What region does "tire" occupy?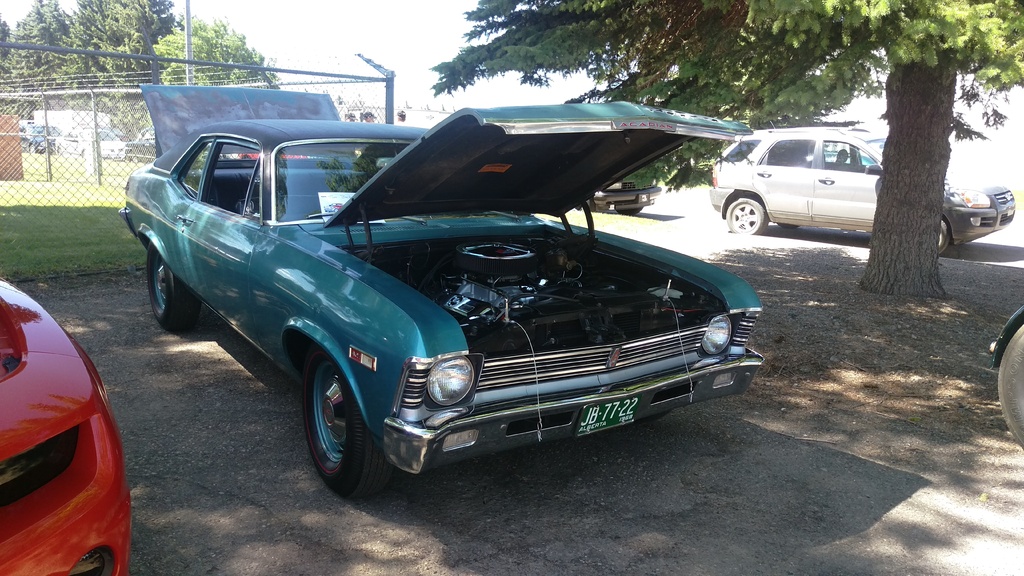
147, 239, 204, 330.
